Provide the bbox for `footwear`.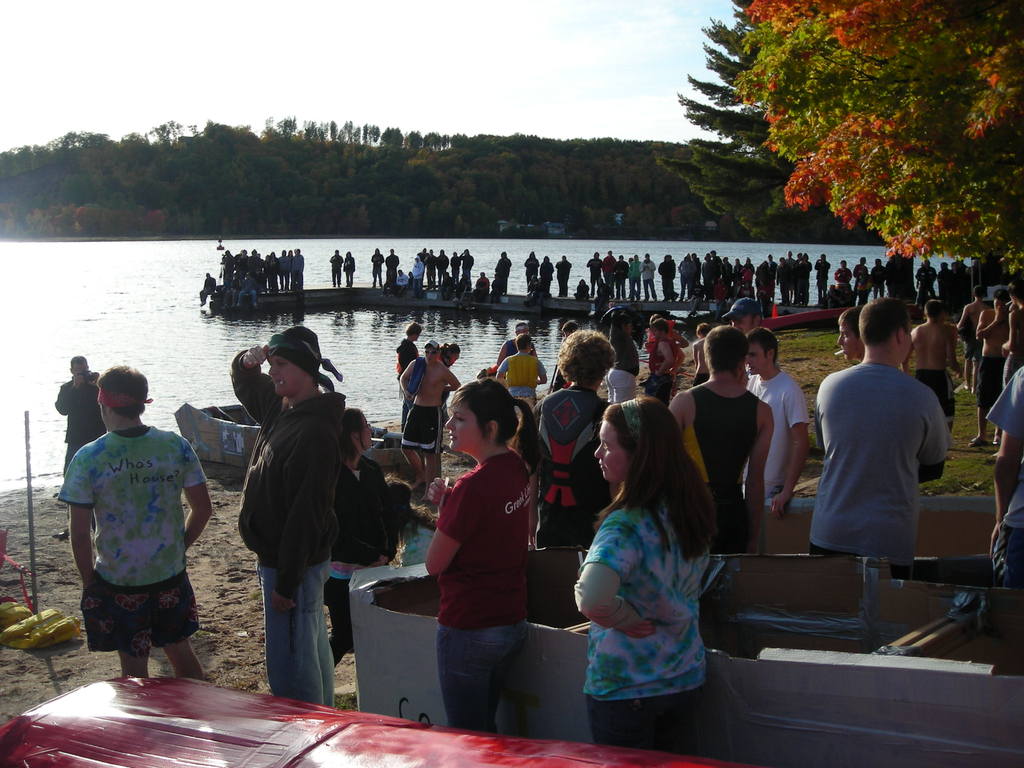
left=969, top=438, right=985, bottom=447.
